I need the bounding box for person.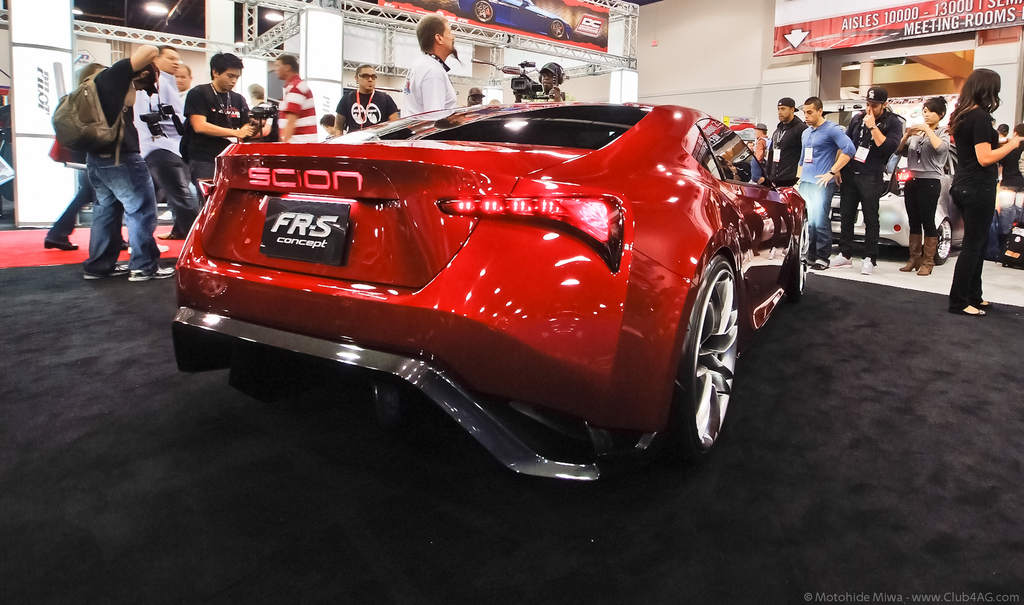
Here it is: locate(247, 85, 277, 145).
